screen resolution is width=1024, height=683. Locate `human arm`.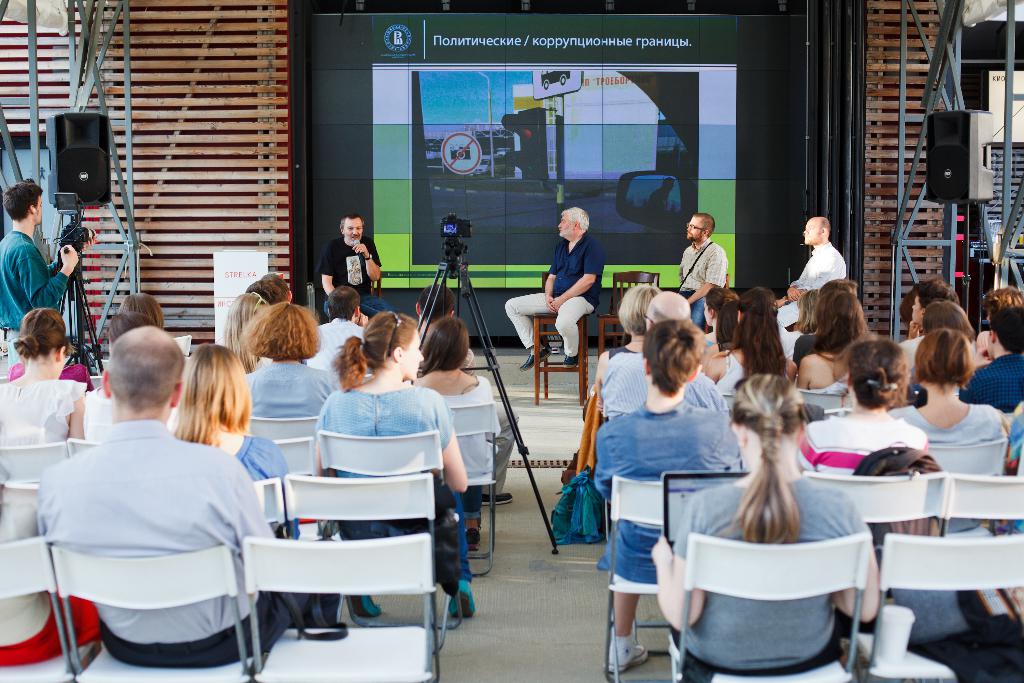
545:242:605:315.
